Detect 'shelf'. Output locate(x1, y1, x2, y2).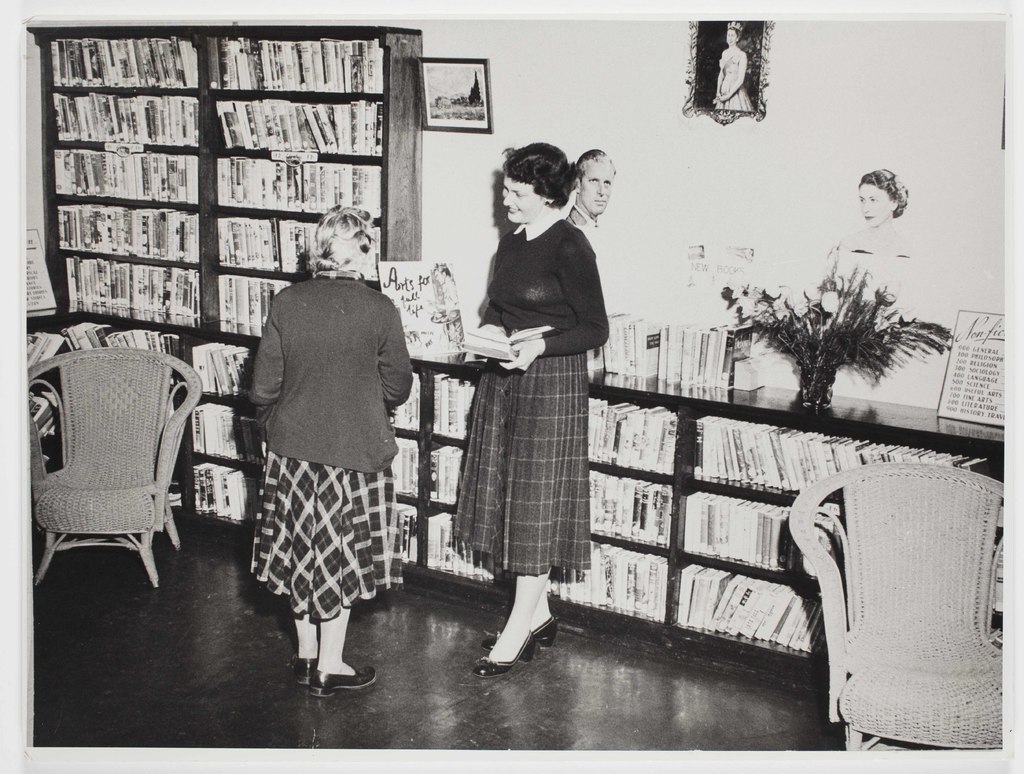
locate(668, 560, 824, 650).
